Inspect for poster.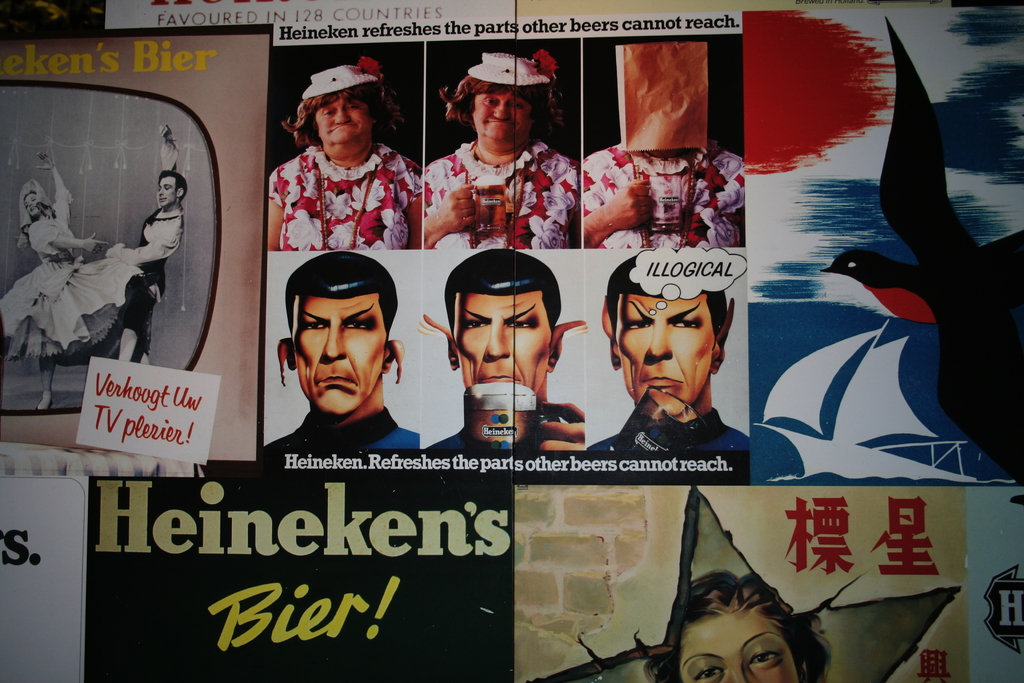
Inspection: [x1=0, y1=478, x2=90, y2=682].
